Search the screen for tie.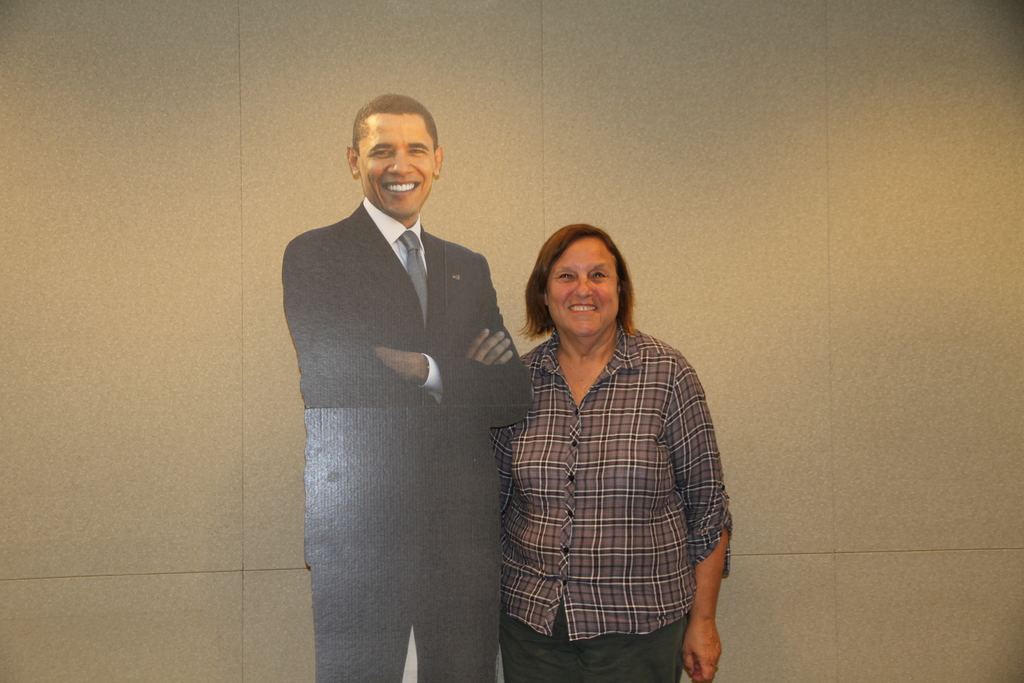
Found at crop(403, 232, 429, 333).
